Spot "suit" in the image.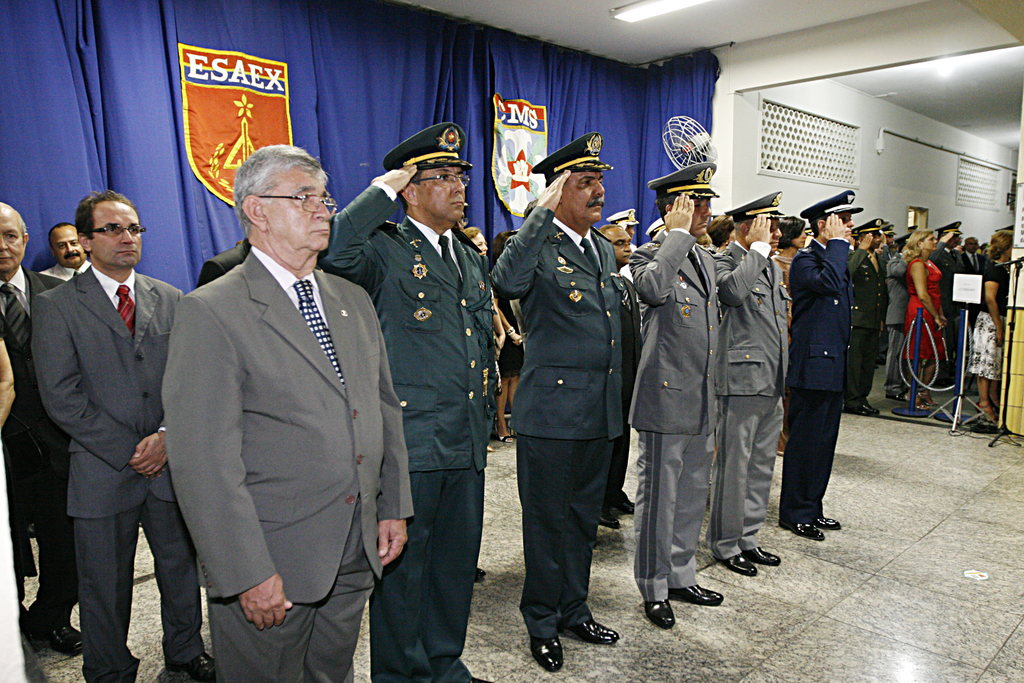
"suit" found at left=957, top=248, right=982, bottom=279.
